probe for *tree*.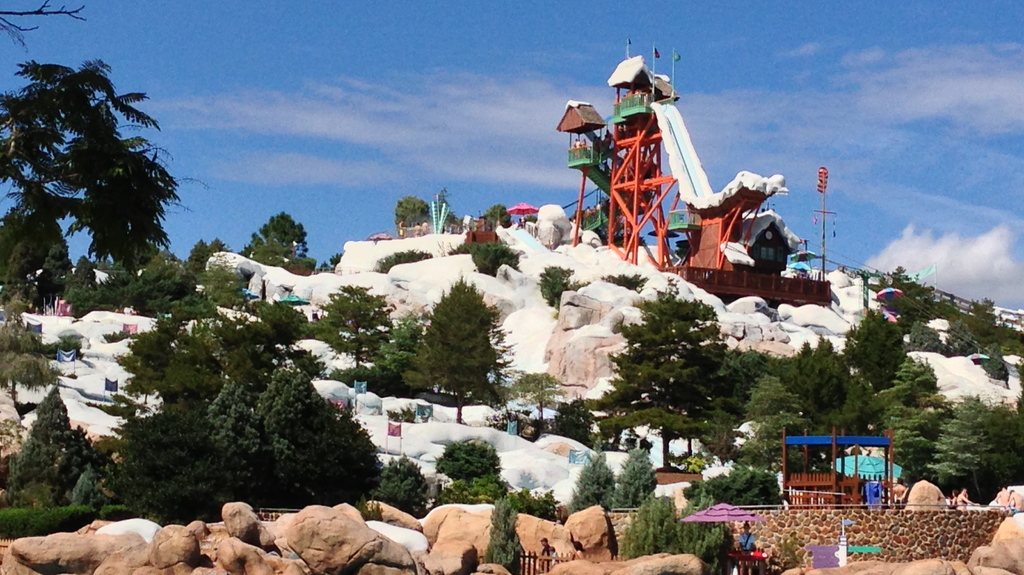
Probe result: region(623, 492, 738, 574).
